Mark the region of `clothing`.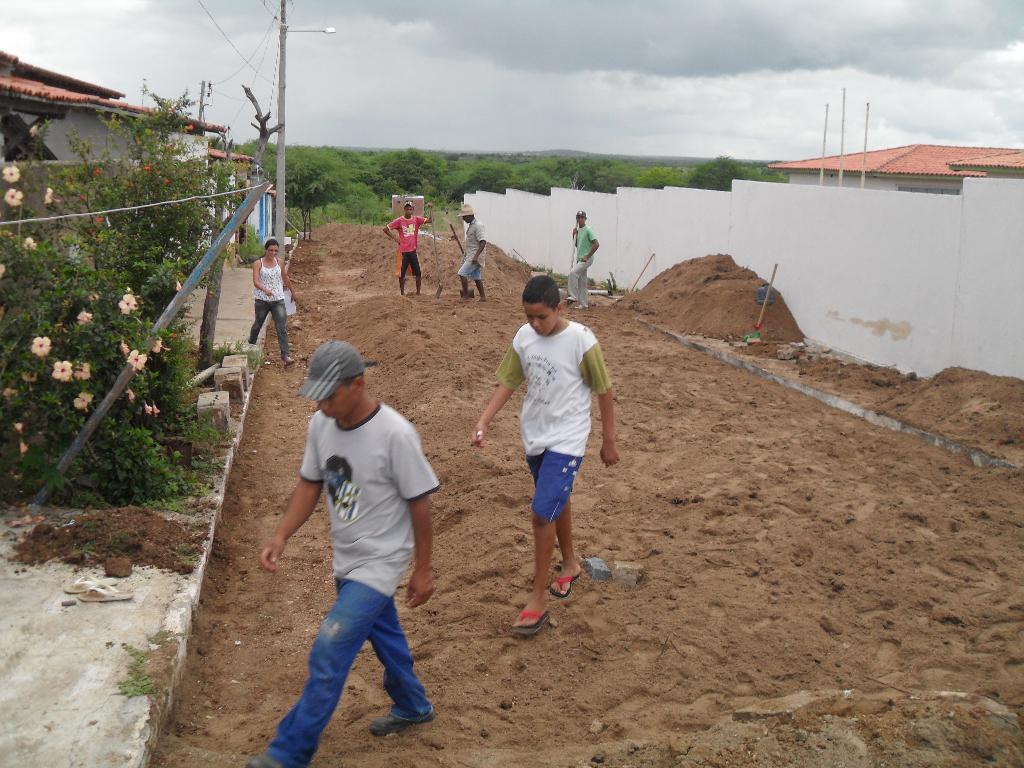
Region: rect(492, 316, 613, 516).
